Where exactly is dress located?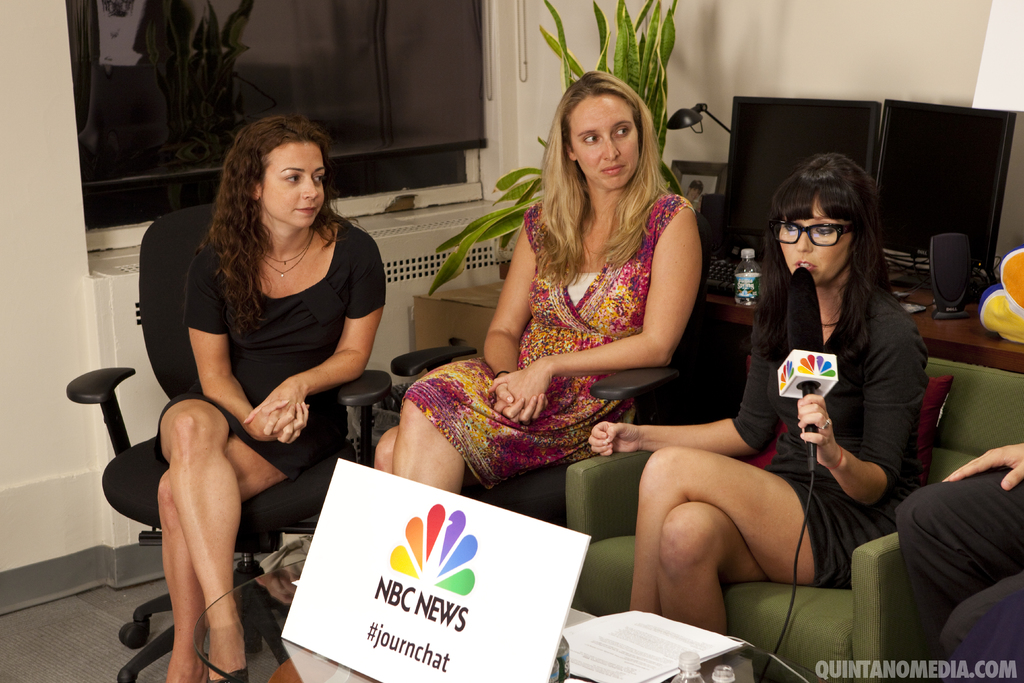
Its bounding box is [188, 220, 381, 483].
